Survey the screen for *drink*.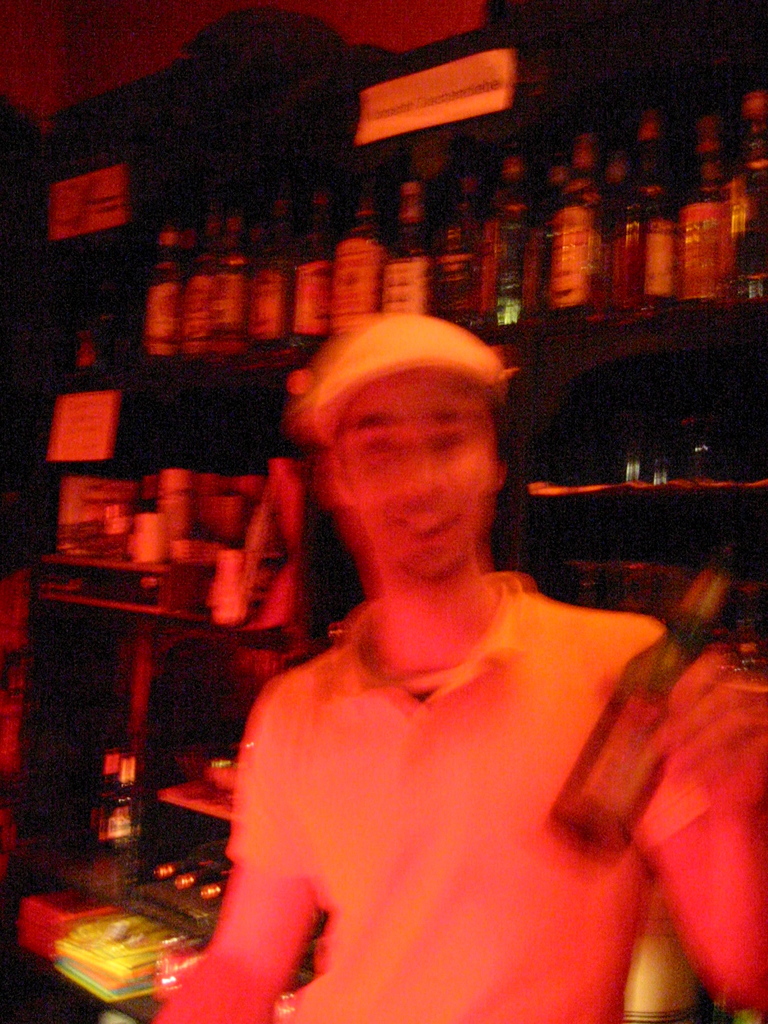
Survey found: {"left": 568, "top": 555, "right": 746, "bottom": 865}.
